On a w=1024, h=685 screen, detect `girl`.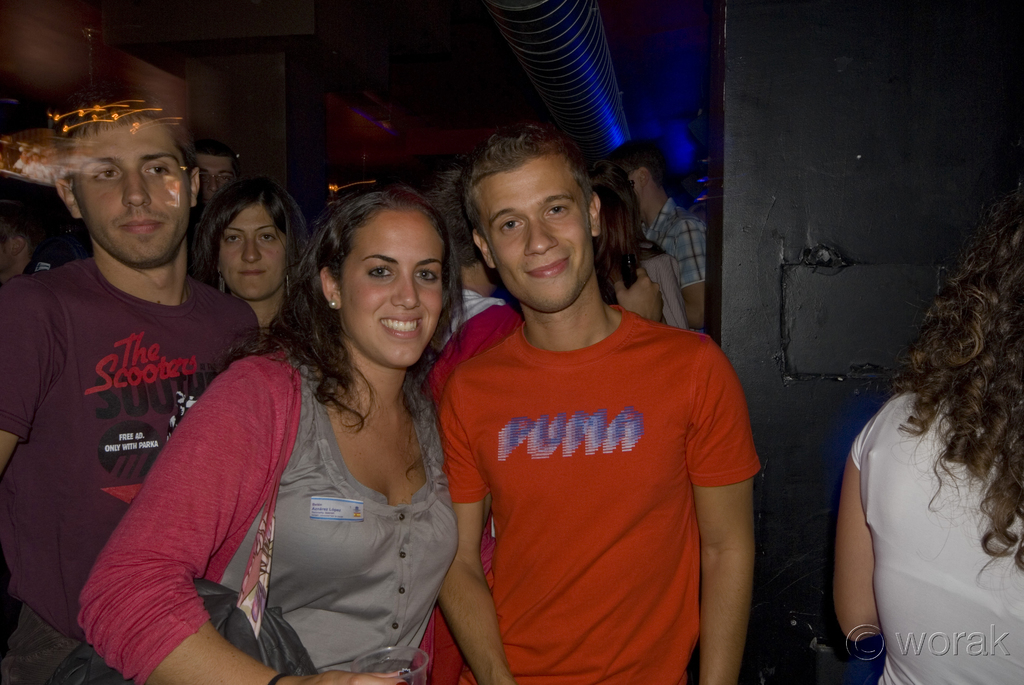
[left=178, top=173, right=311, bottom=336].
